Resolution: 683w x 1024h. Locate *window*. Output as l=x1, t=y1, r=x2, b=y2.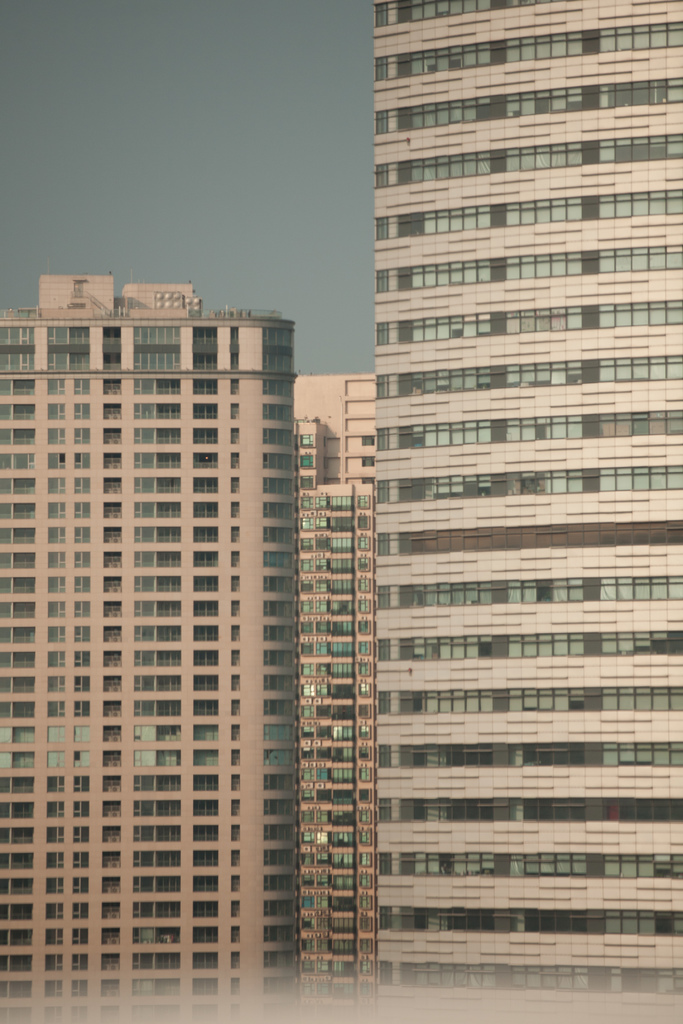
l=105, t=454, r=122, b=473.
